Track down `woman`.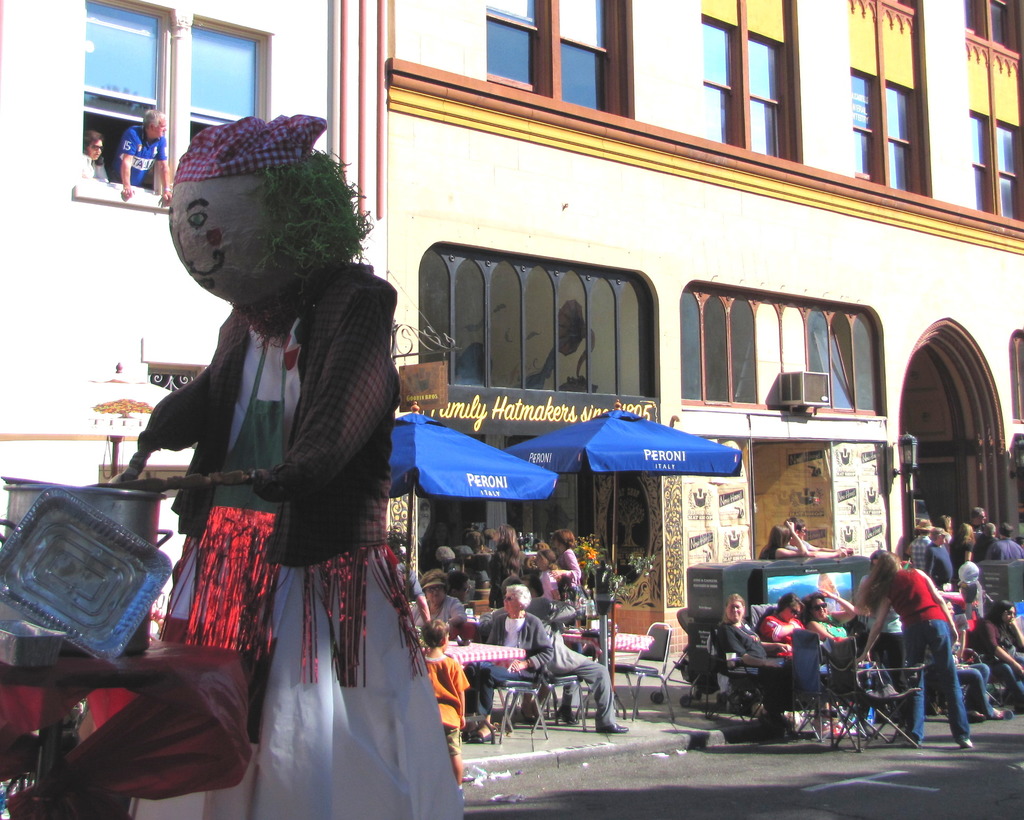
Tracked to 82:129:107:183.
